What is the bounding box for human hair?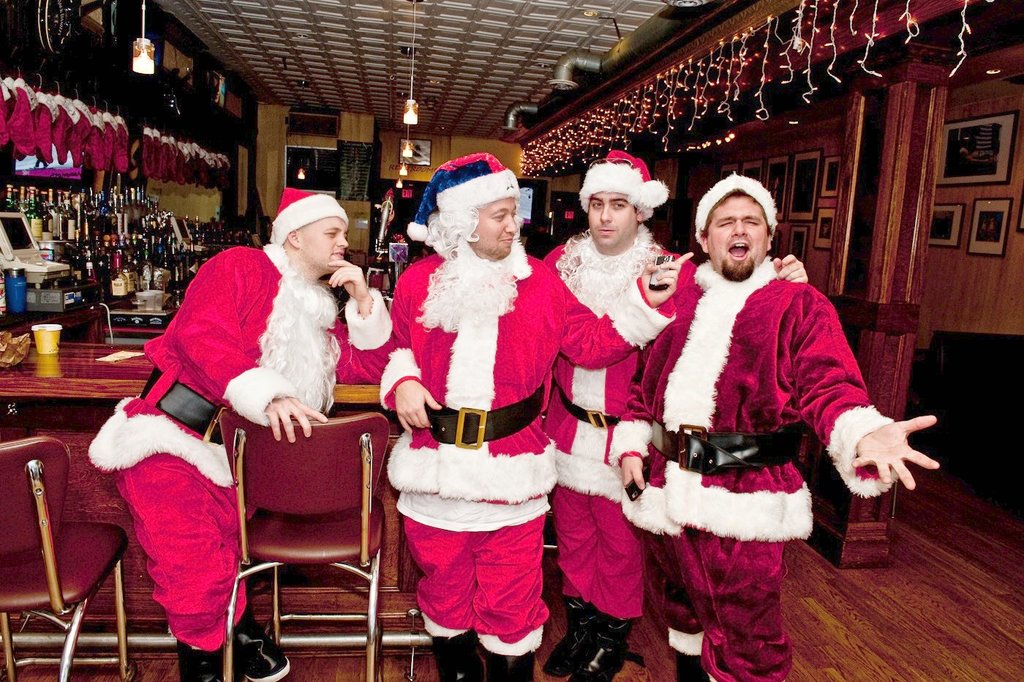
701:186:772:231.
